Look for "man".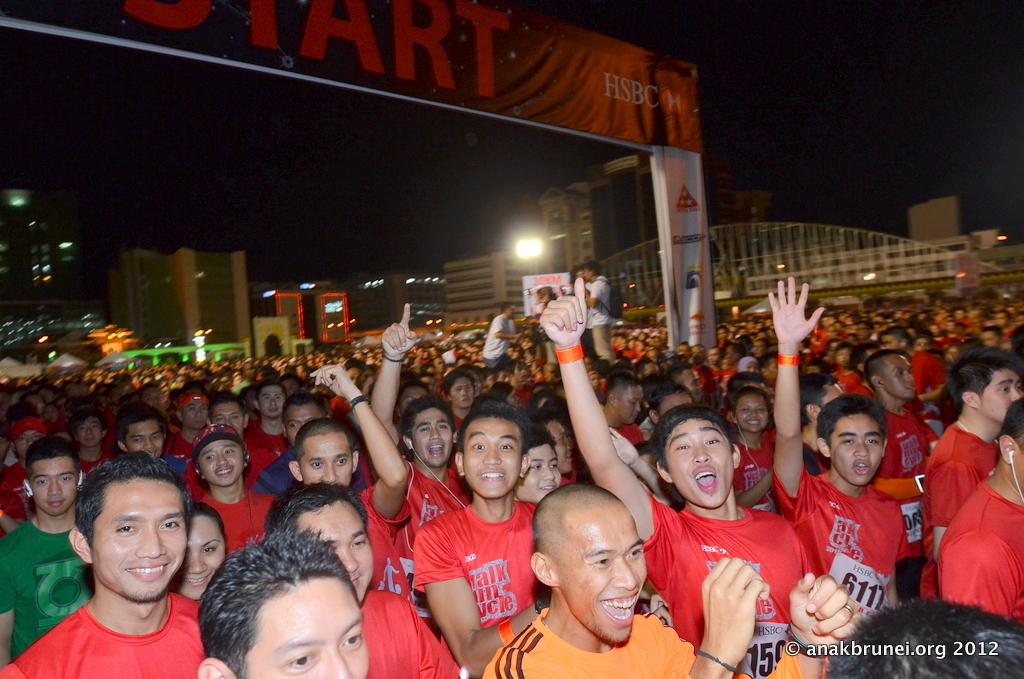
Found: select_region(243, 380, 296, 441).
